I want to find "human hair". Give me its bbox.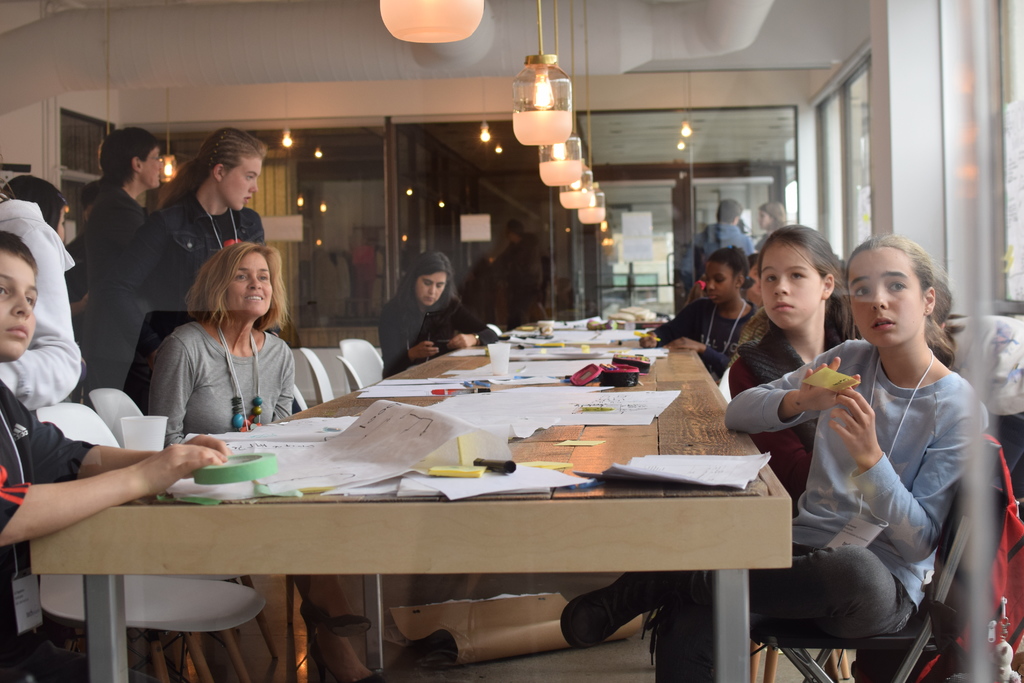
(x1=186, y1=240, x2=291, y2=331).
